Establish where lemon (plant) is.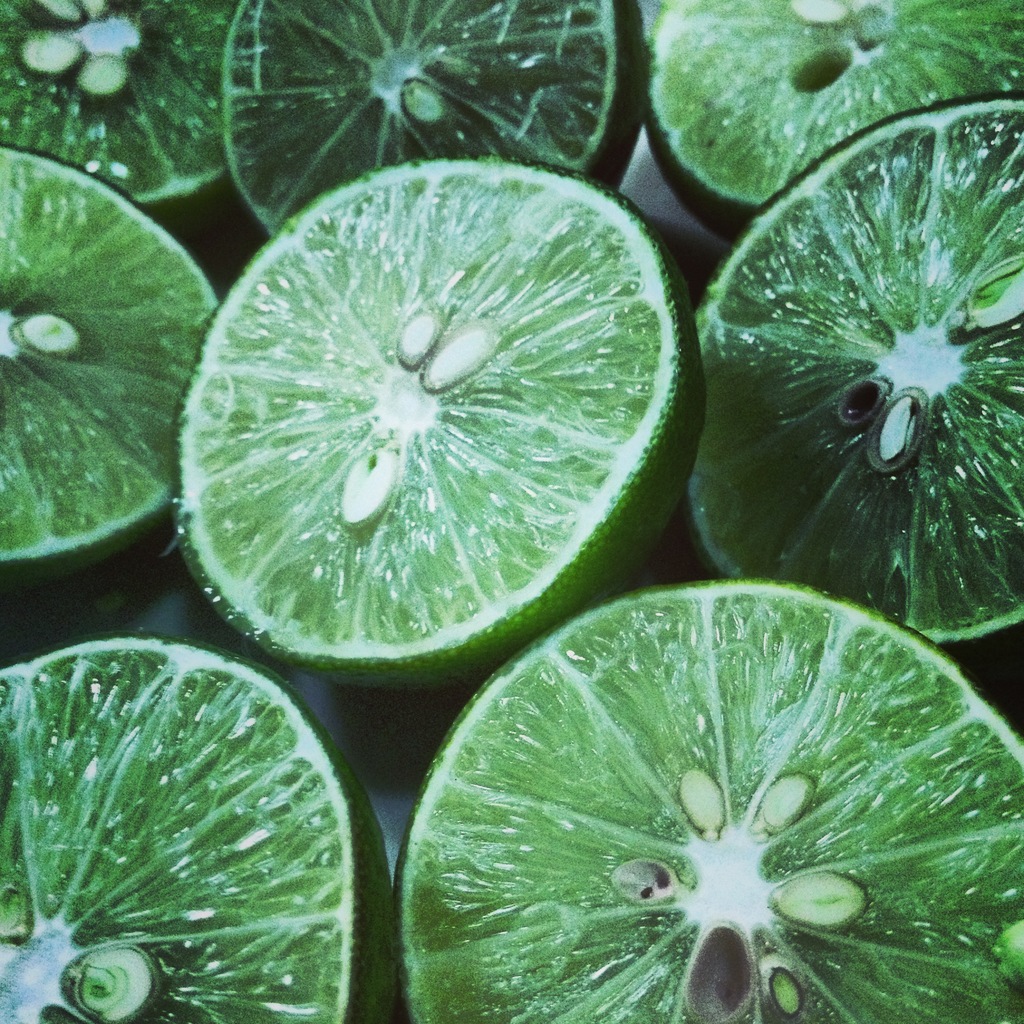
Established at <region>691, 92, 1023, 659</region>.
